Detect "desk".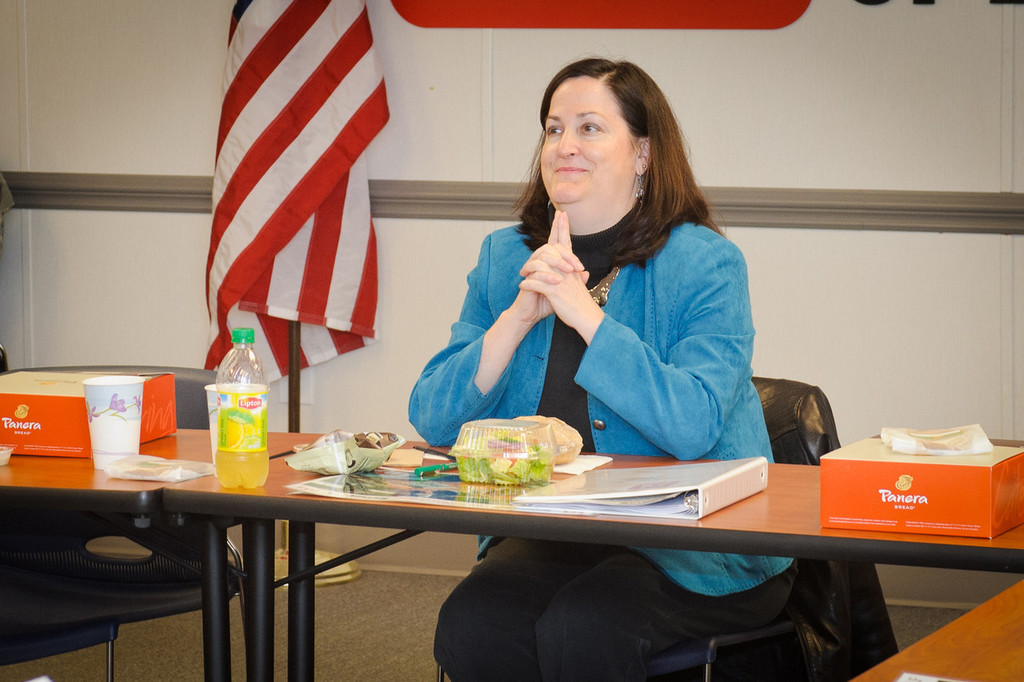
Detected at [0, 291, 1023, 681].
